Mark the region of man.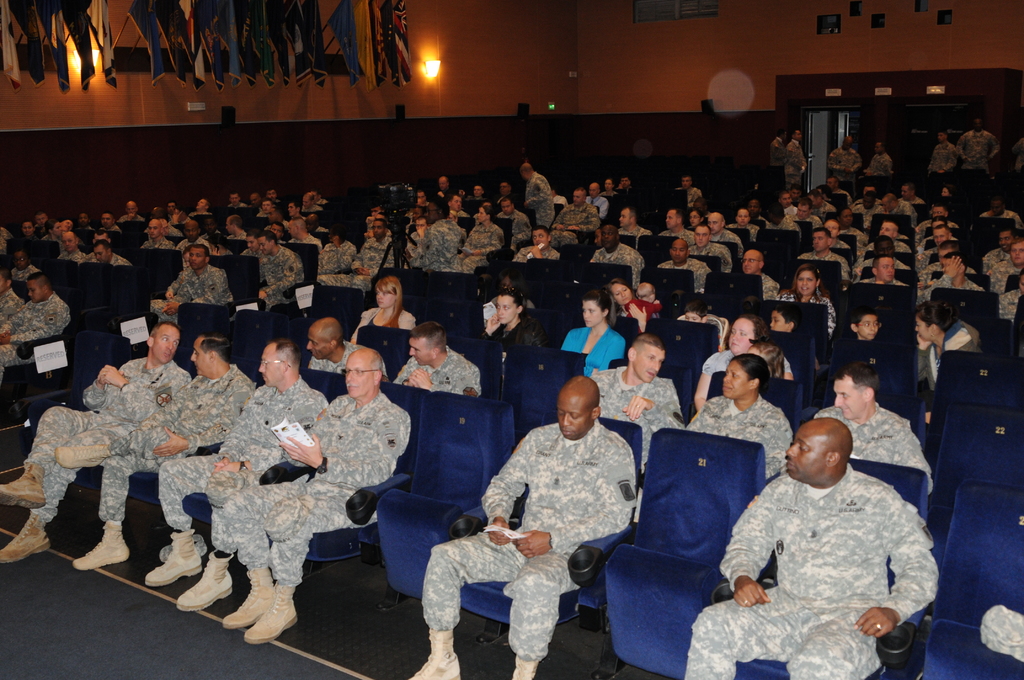
Region: locate(118, 202, 141, 223).
